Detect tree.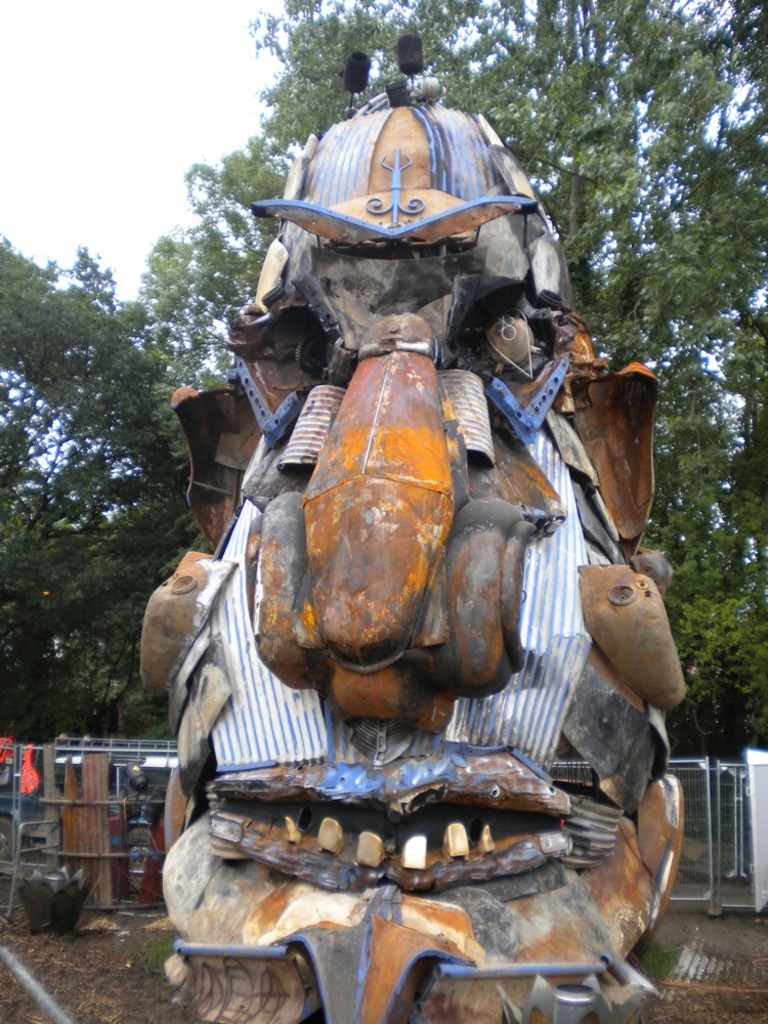
Detected at x1=36, y1=258, x2=178, y2=708.
